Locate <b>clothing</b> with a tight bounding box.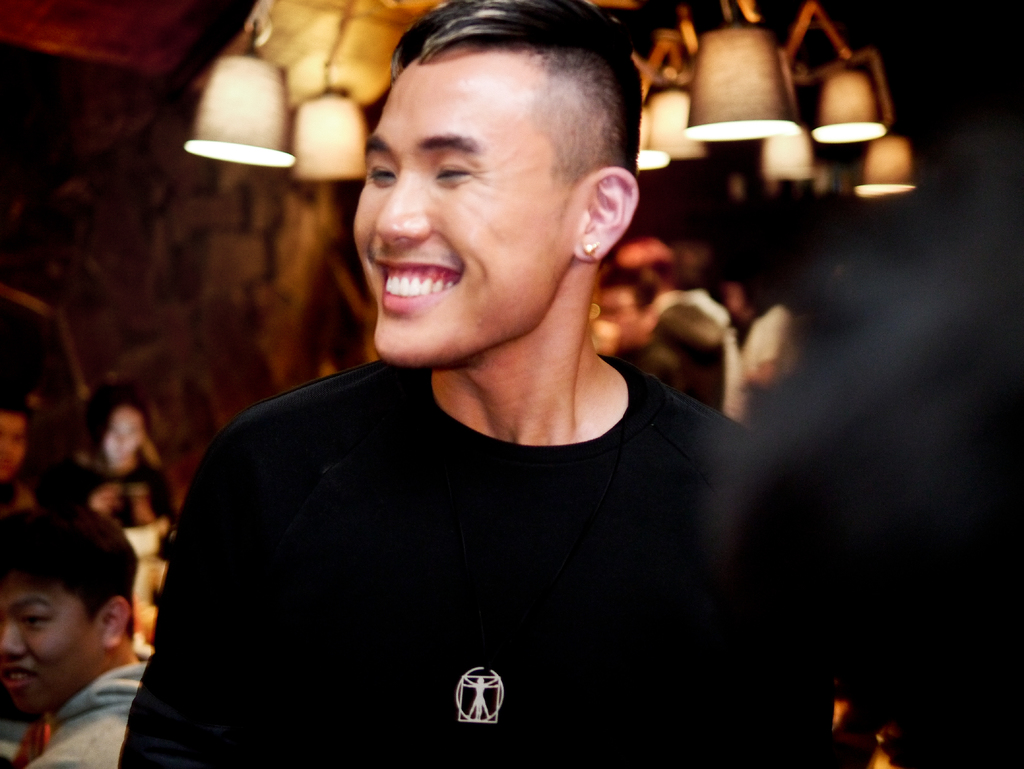
bbox=[114, 315, 804, 759].
